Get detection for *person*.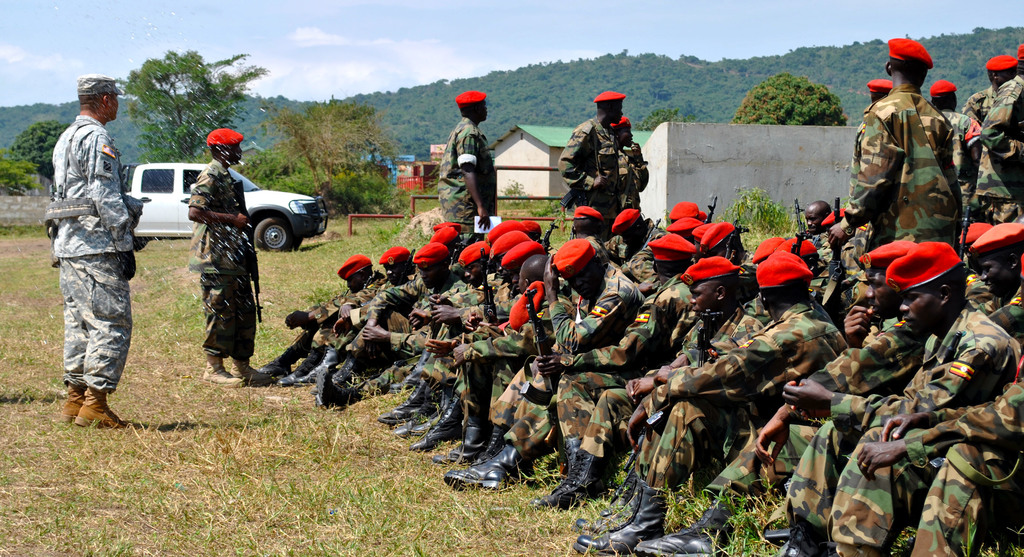
Detection: 961/51/1023/223.
